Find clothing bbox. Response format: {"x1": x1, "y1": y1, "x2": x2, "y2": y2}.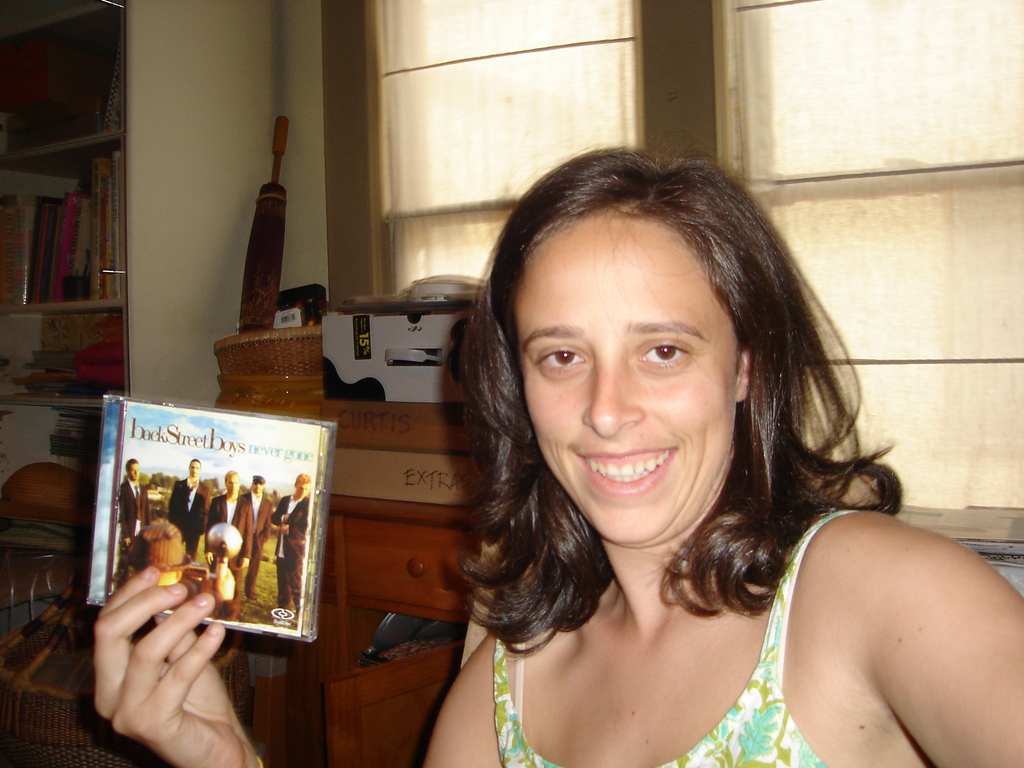
{"x1": 204, "y1": 493, "x2": 252, "y2": 570}.
